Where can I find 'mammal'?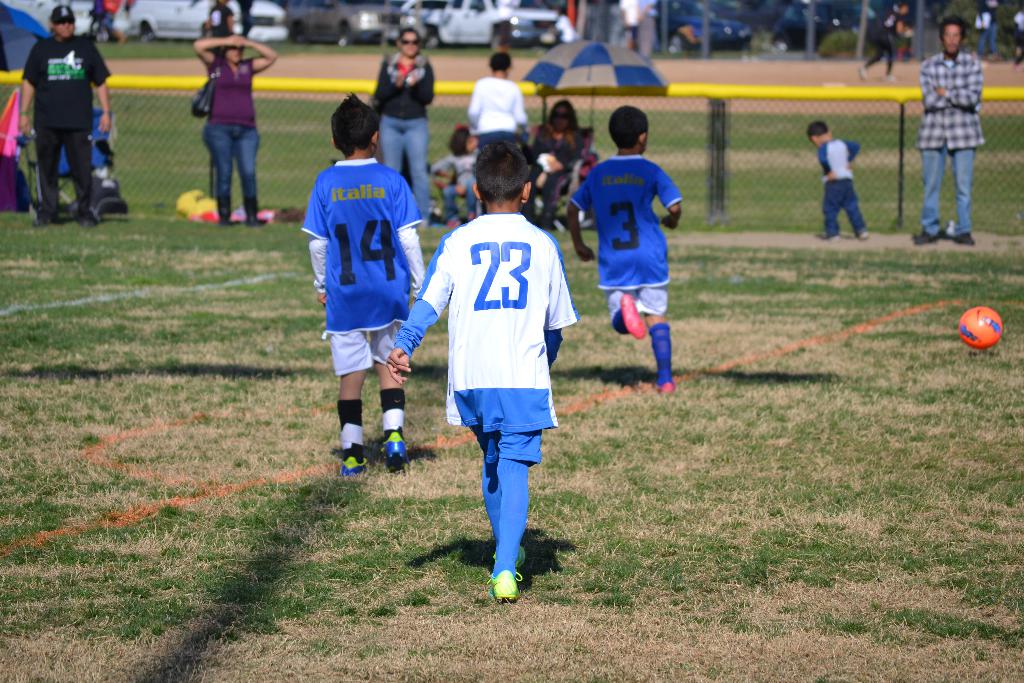
You can find it at select_region(17, 3, 113, 230).
